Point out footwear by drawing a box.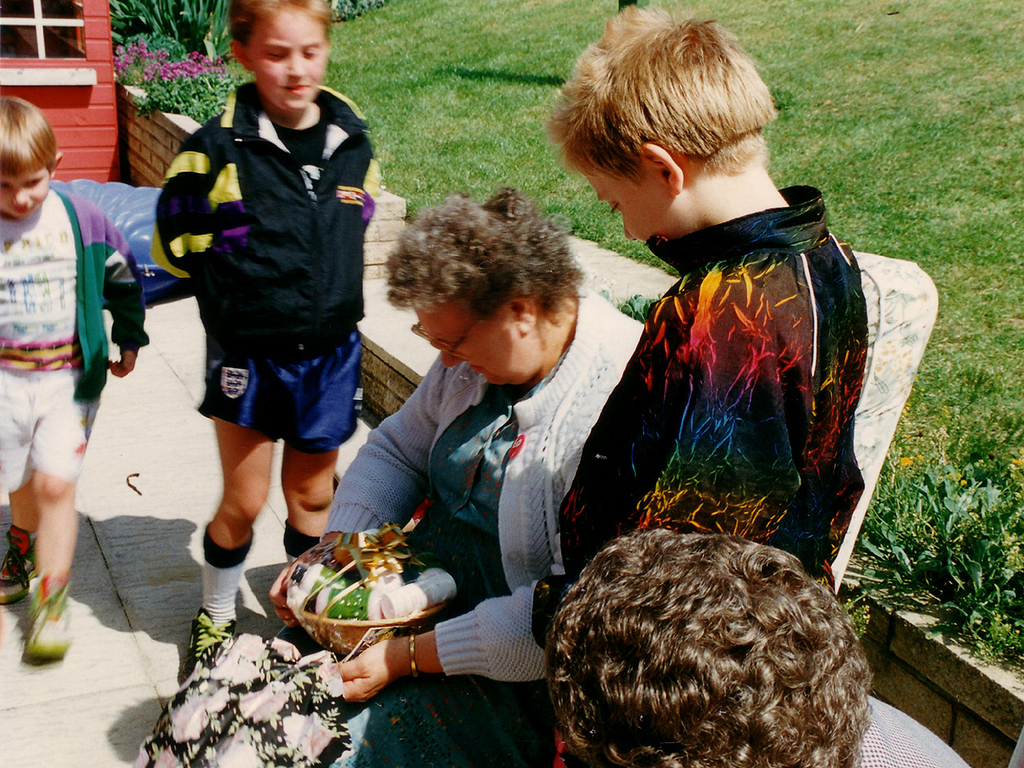
<bbox>0, 526, 42, 606</bbox>.
